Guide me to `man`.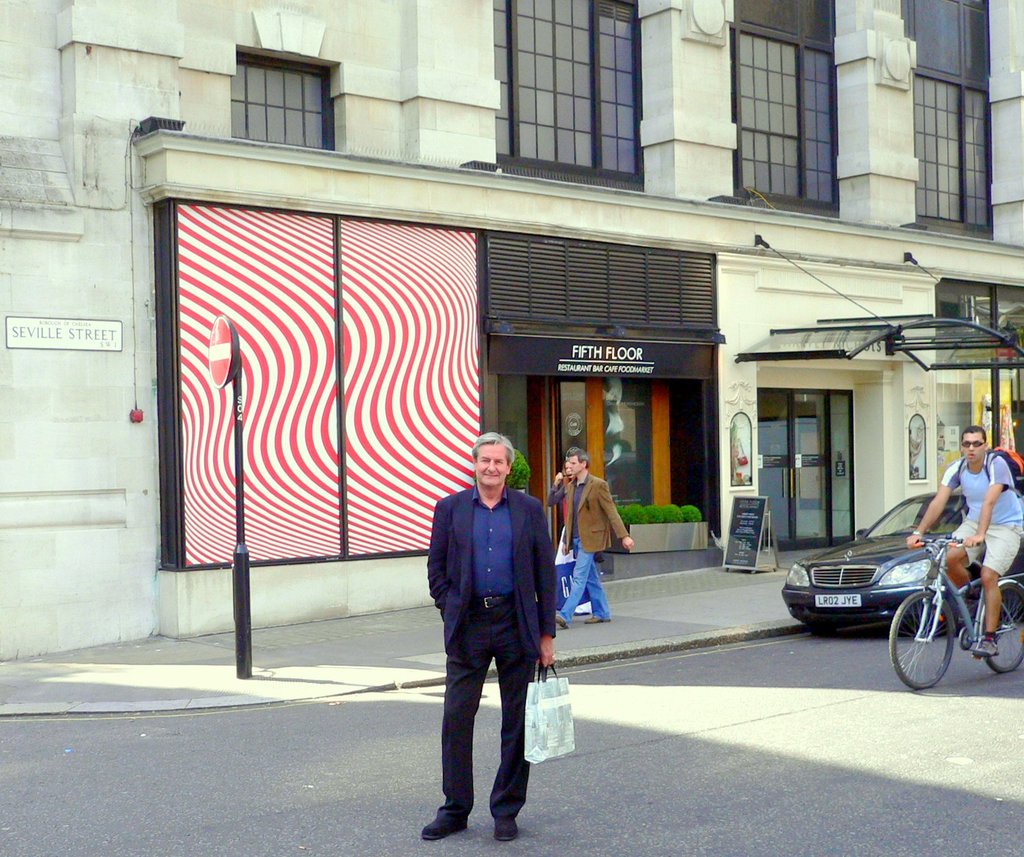
Guidance: (left=543, top=440, right=634, bottom=639).
